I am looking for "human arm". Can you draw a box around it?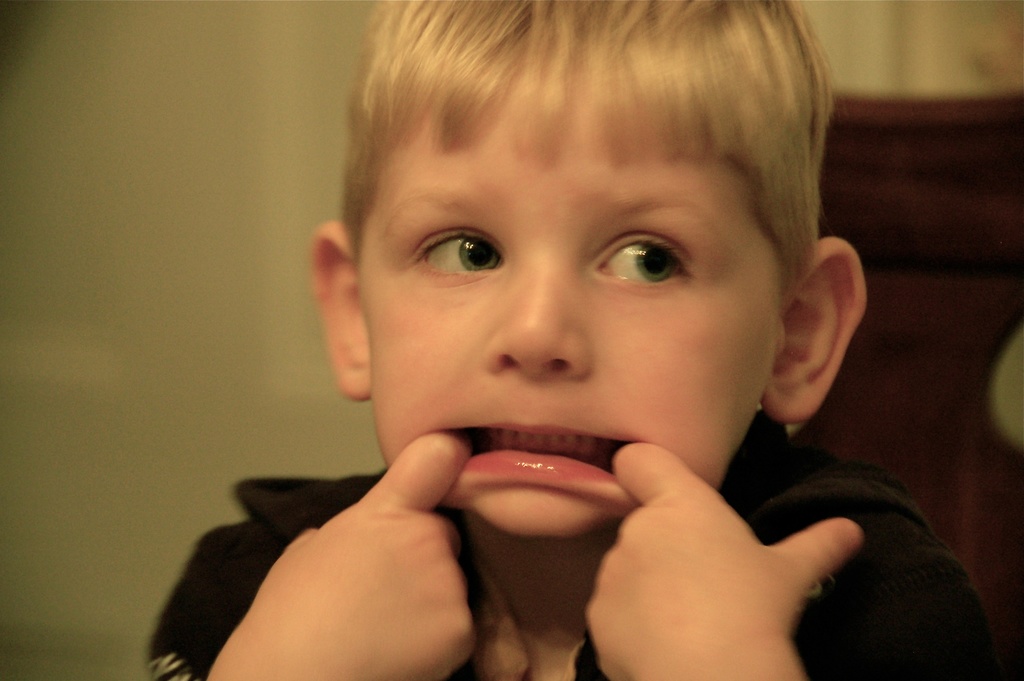
Sure, the bounding box is [left=564, top=418, right=906, bottom=680].
